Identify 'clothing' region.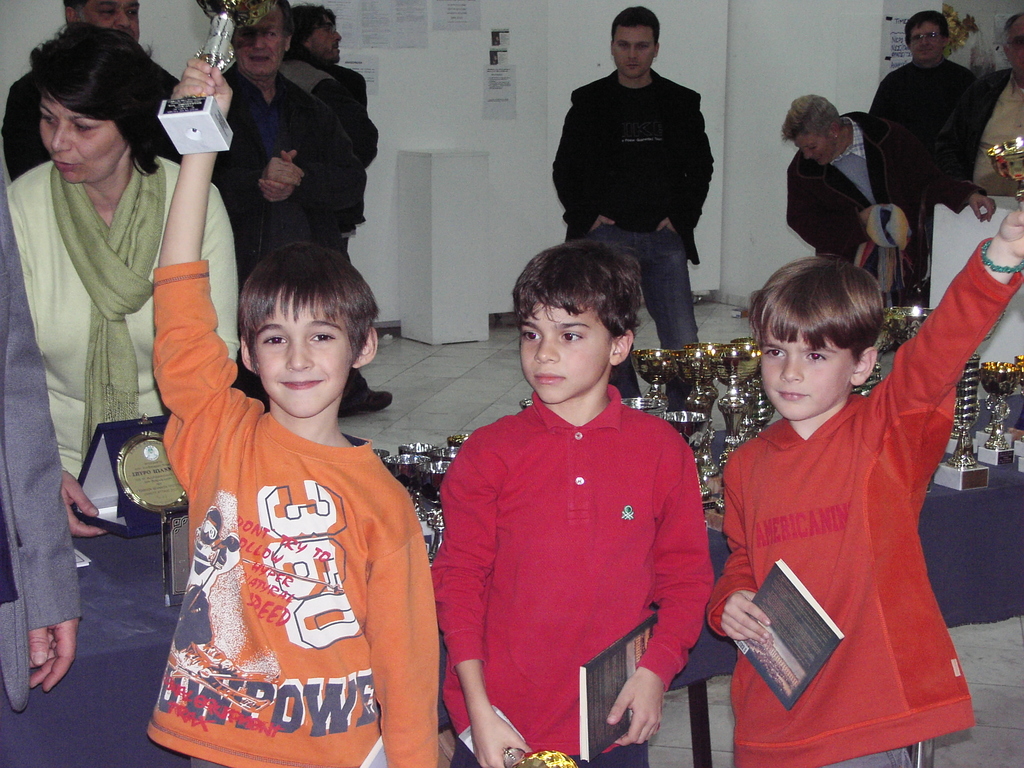
Region: bbox(785, 110, 990, 259).
